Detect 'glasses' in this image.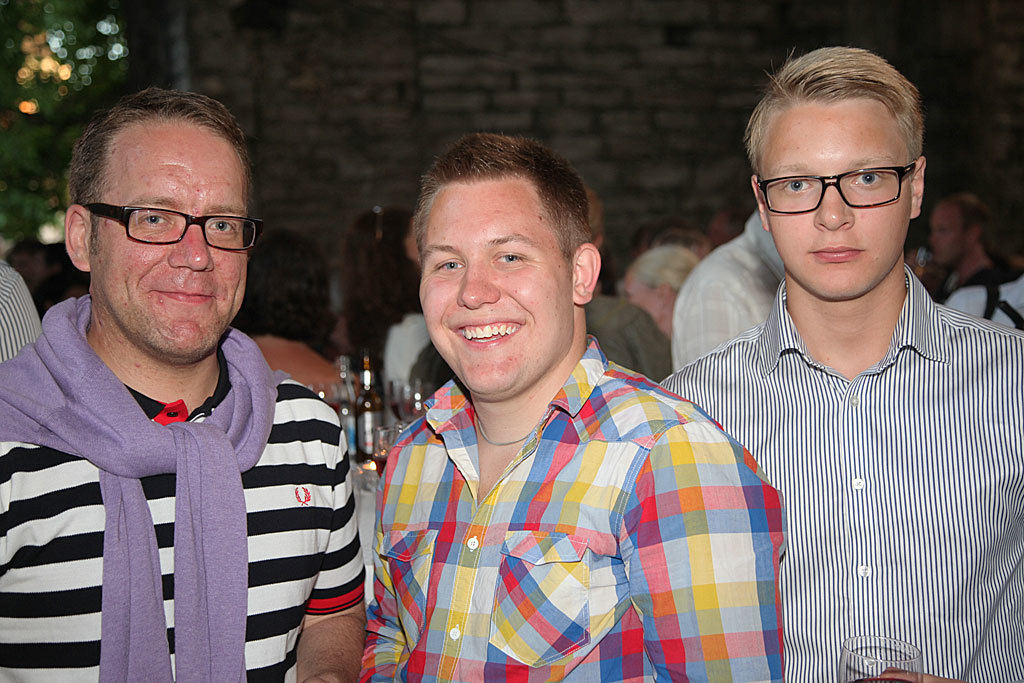
Detection: 74, 203, 267, 258.
